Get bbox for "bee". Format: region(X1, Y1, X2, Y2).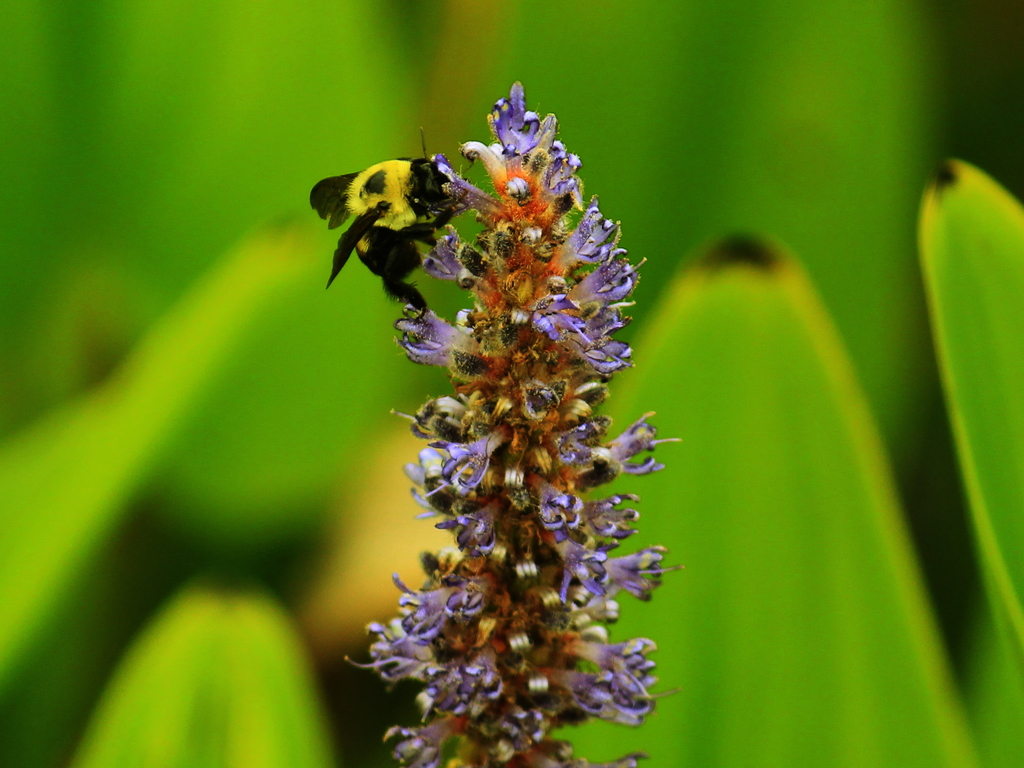
region(305, 124, 468, 332).
